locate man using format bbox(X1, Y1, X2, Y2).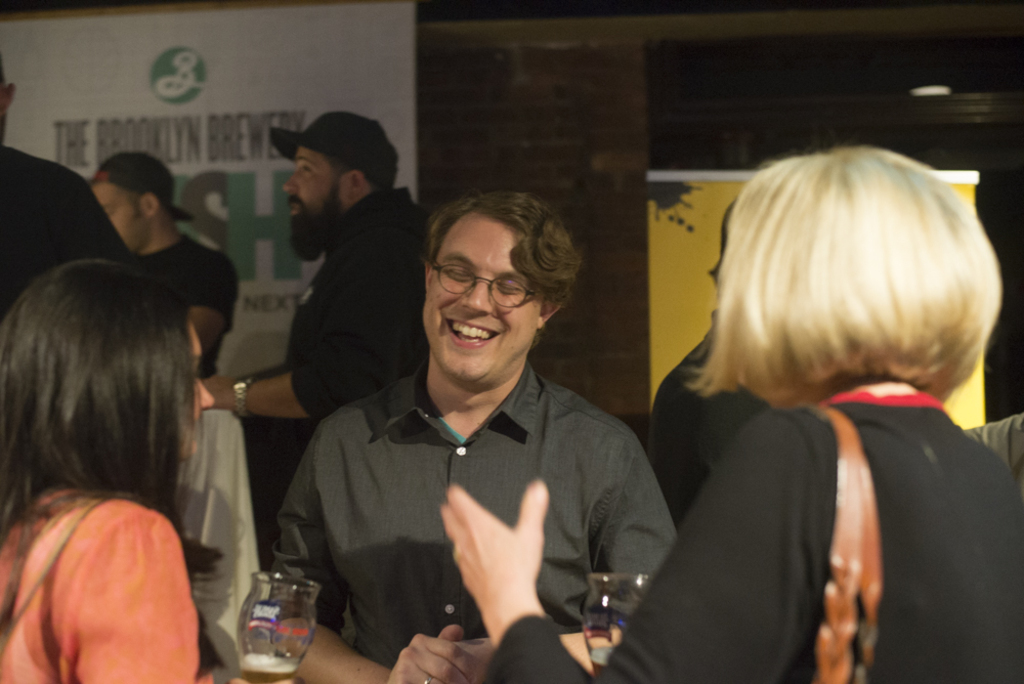
bbox(639, 205, 796, 524).
